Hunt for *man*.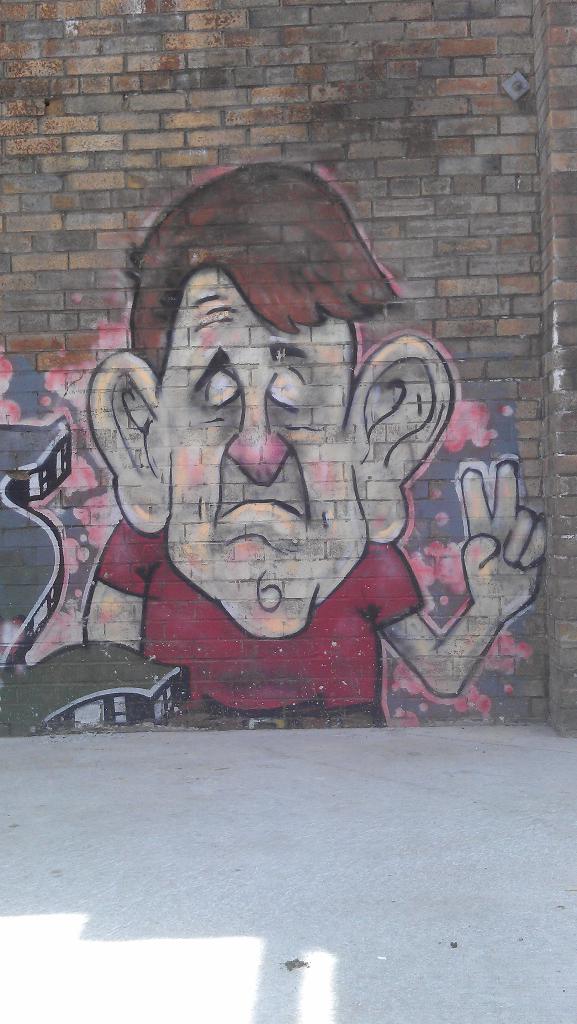
Hunted down at region(82, 163, 548, 730).
